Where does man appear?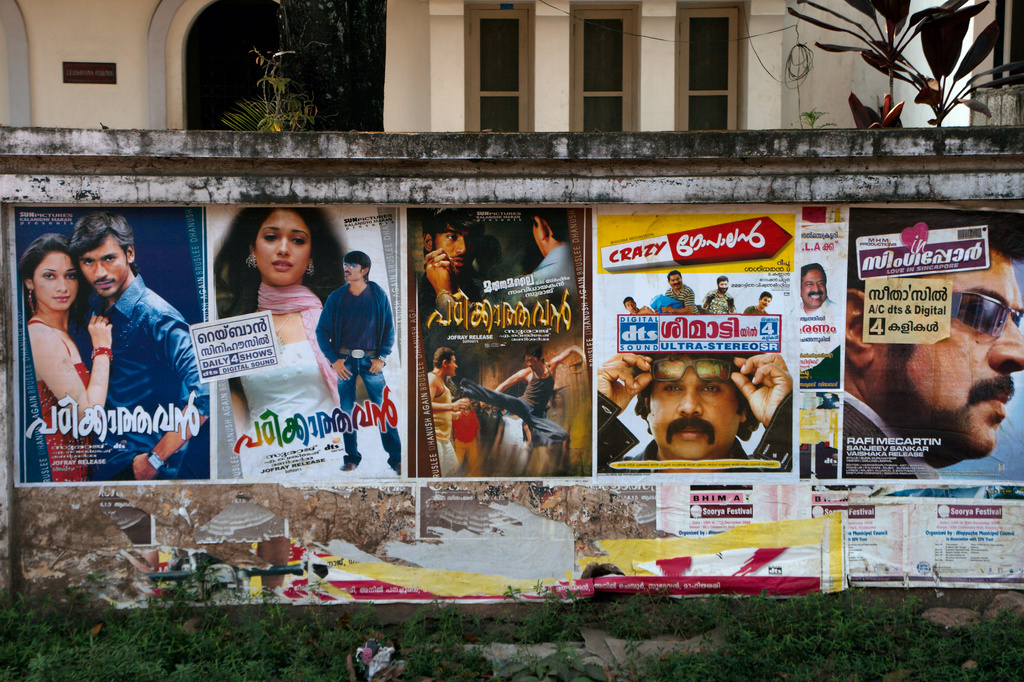
Appears at 596, 352, 793, 474.
